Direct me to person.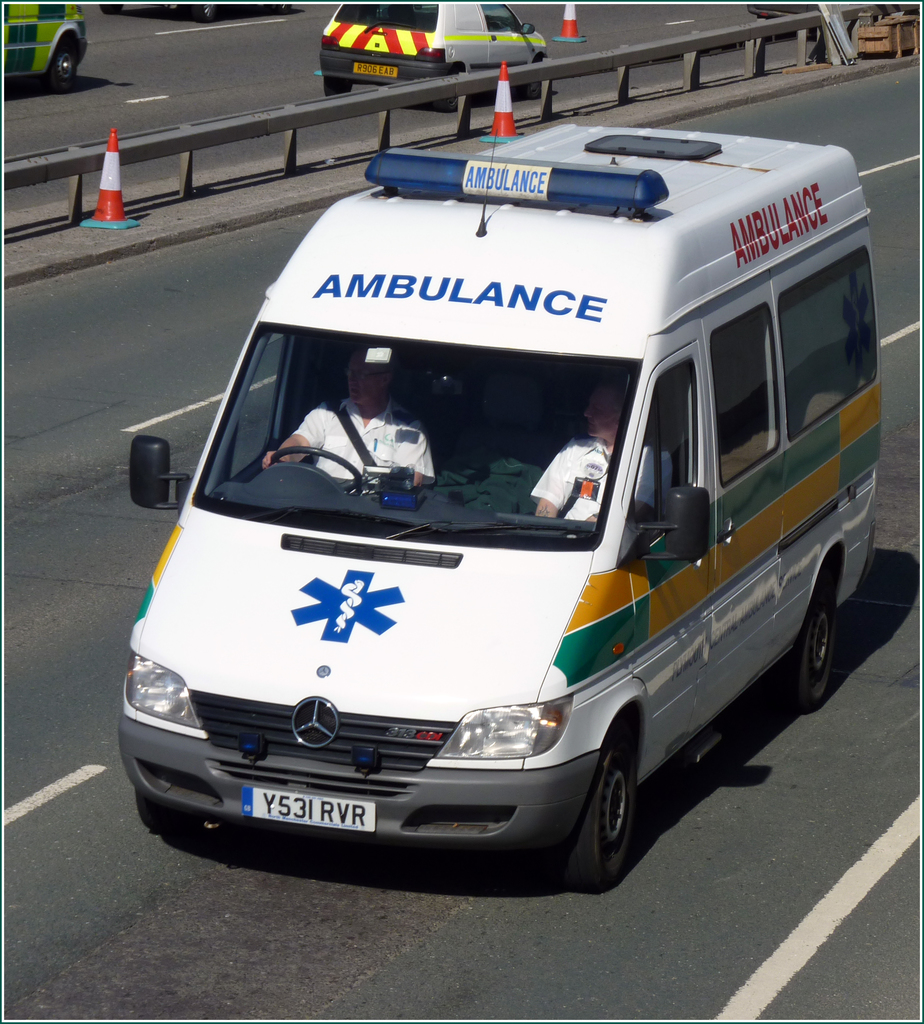
Direction: locate(533, 371, 675, 522).
